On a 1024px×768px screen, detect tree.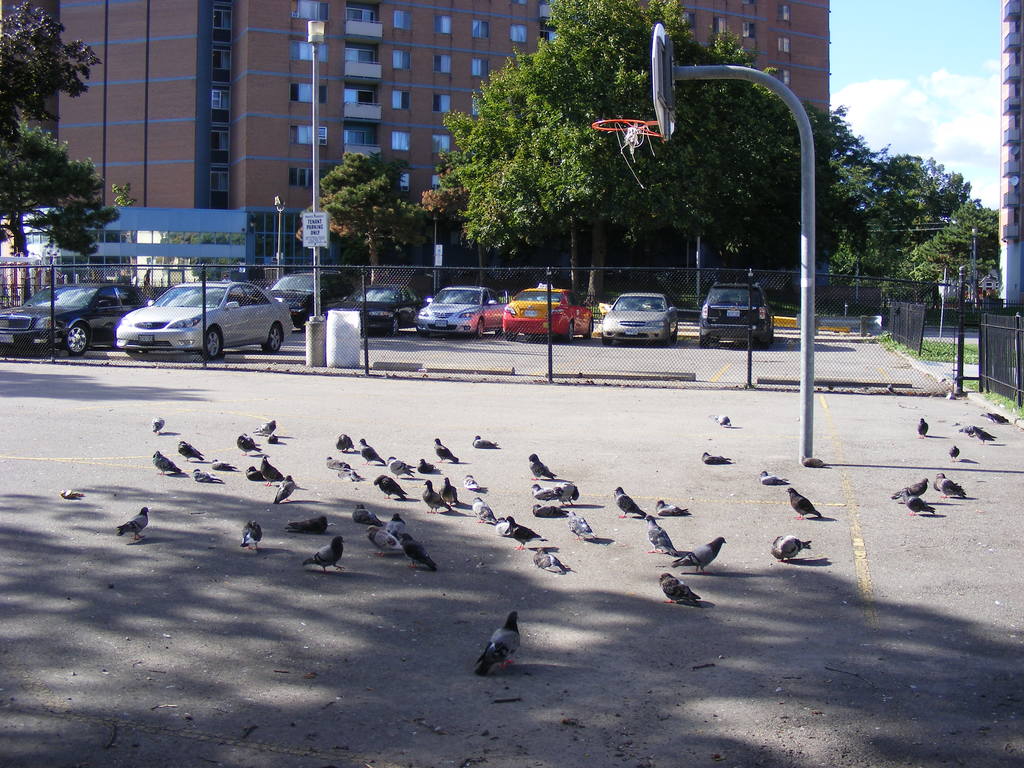
888 205 1000 285.
